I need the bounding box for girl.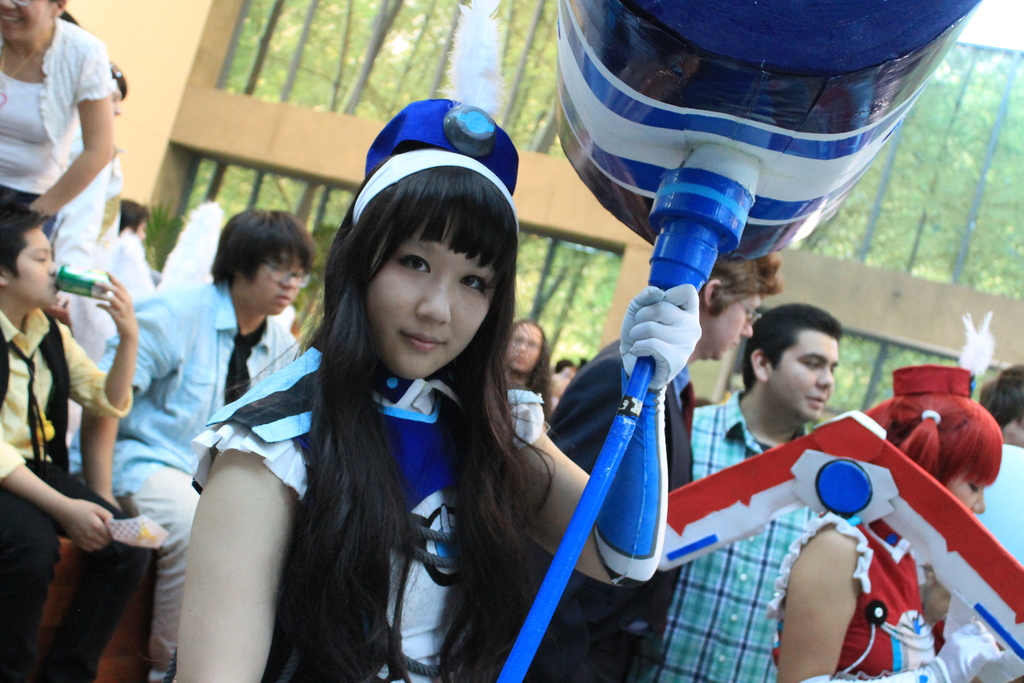
Here it is: Rect(0, 2, 110, 270).
